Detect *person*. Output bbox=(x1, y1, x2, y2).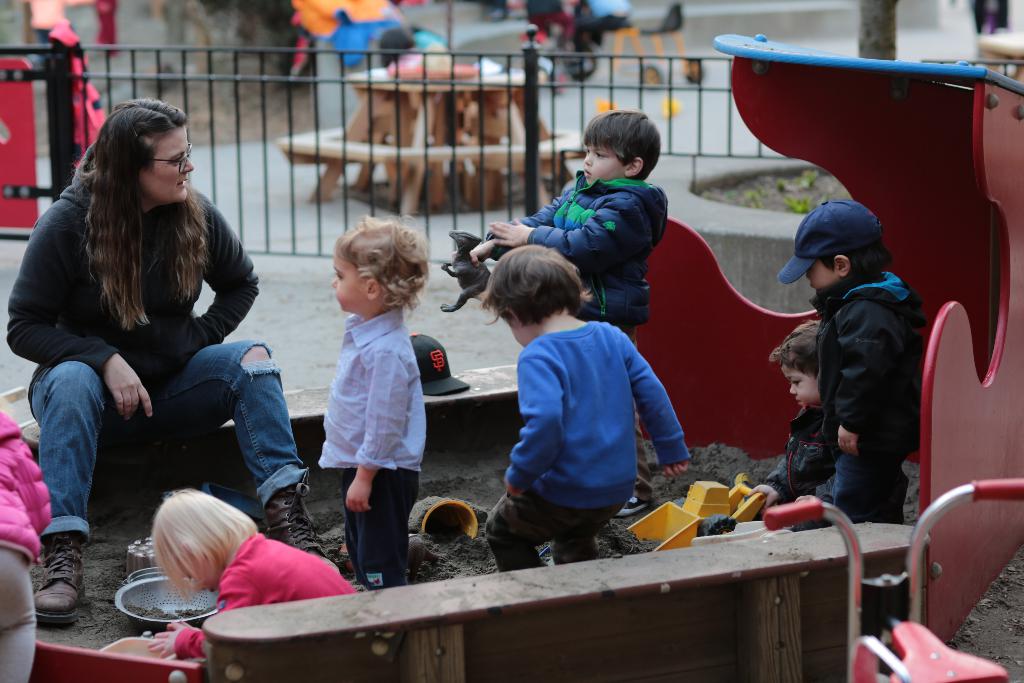
bbox=(481, 244, 690, 577).
